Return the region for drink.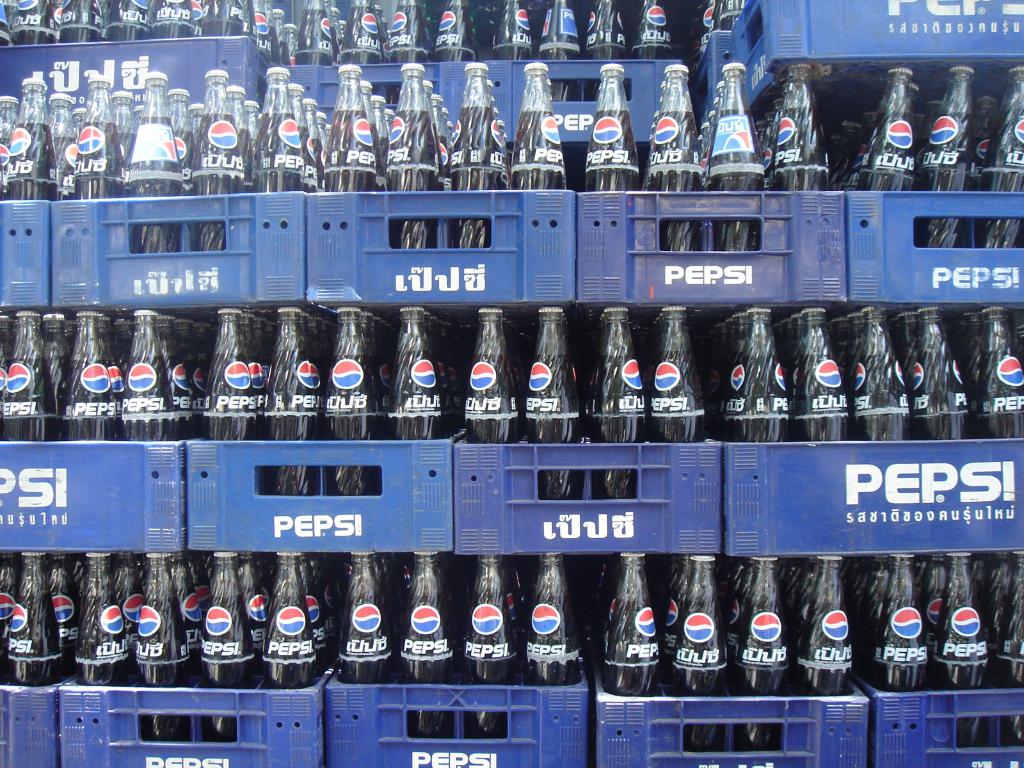
bbox=[731, 598, 786, 754].
